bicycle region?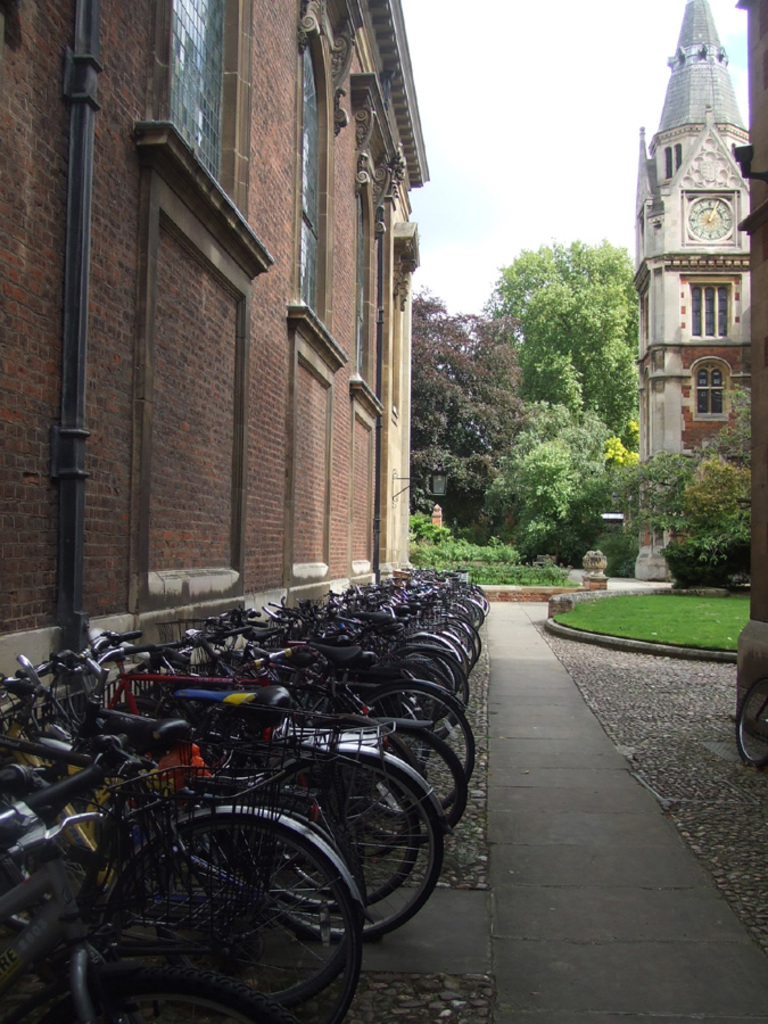
select_region(735, 669, 767, 769)
